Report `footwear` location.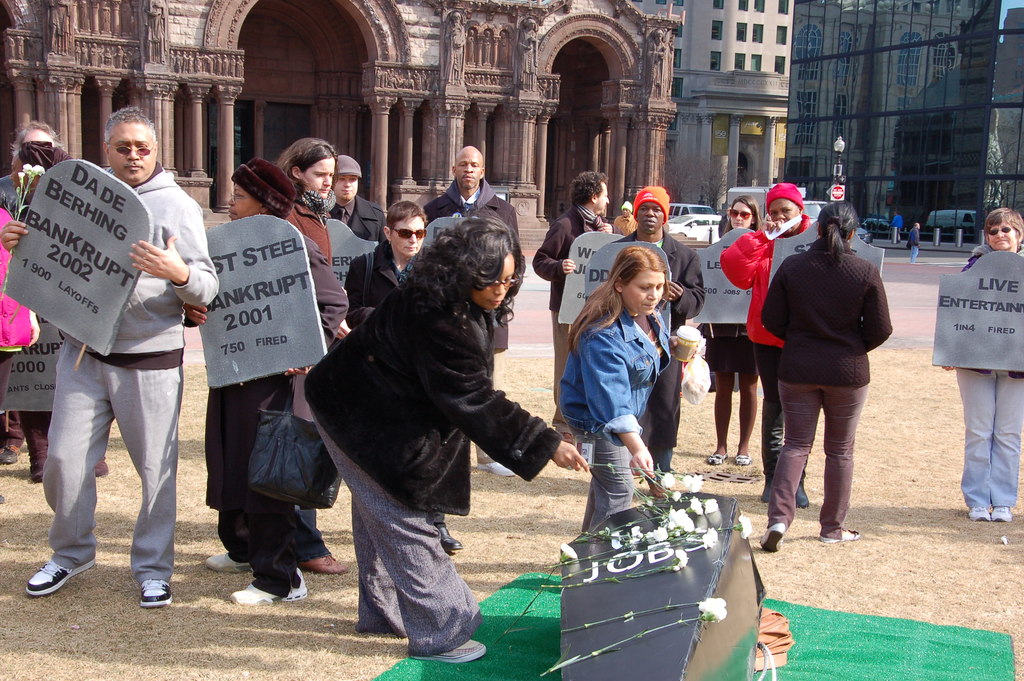
Report: x1=703 y1=448 x2=726 y2=464.
